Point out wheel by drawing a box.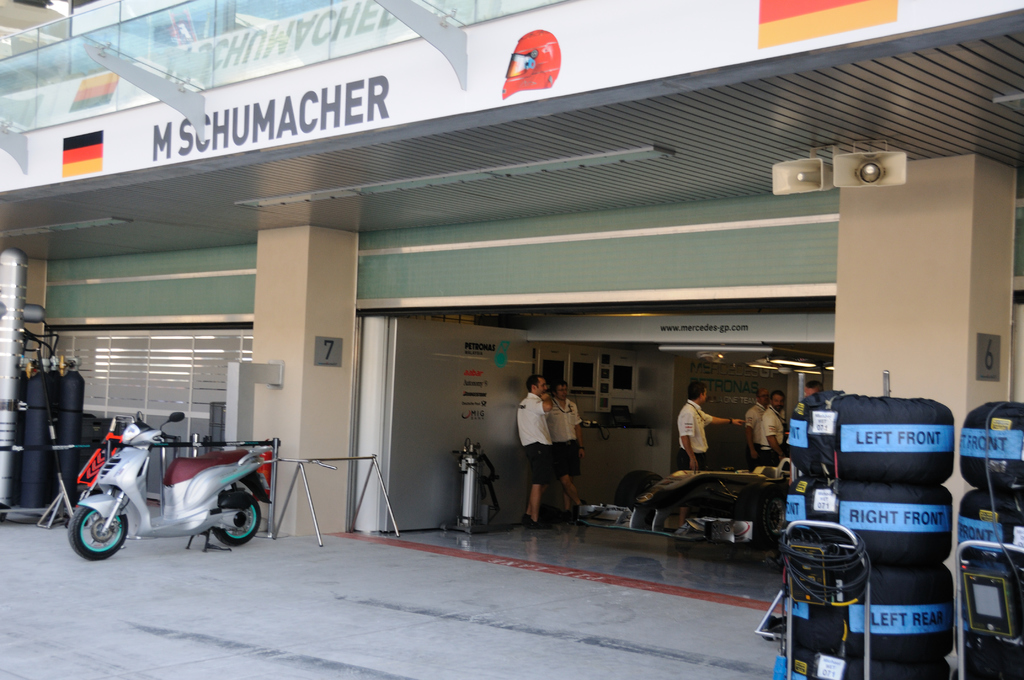
x1=959 y1=491 x2=1023 y2=558.
